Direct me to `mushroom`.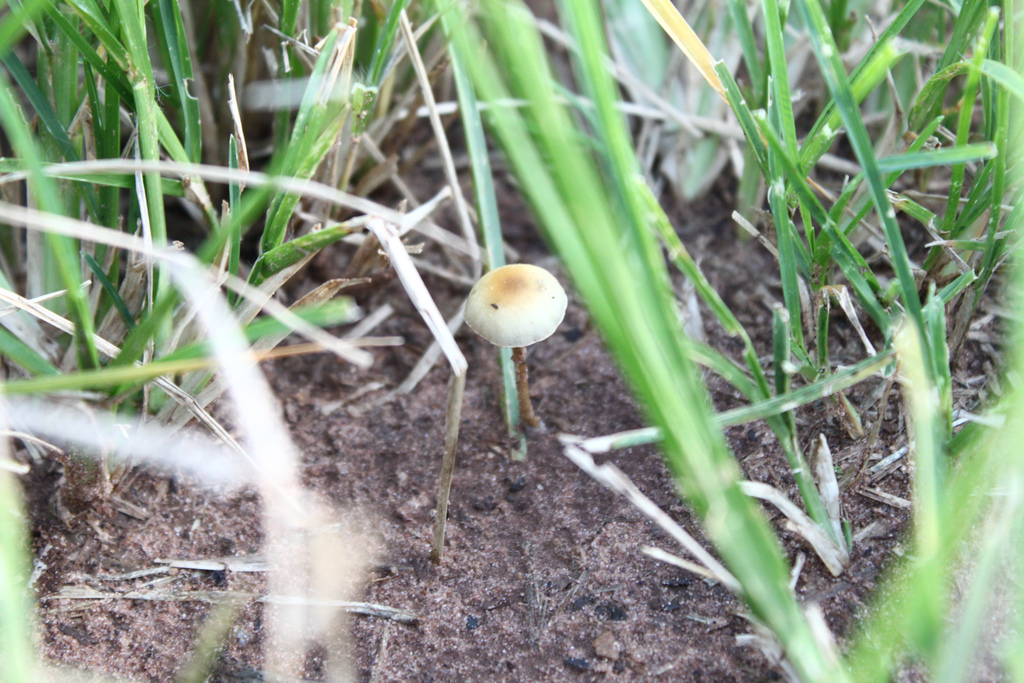
Direction: bbox(461, 264, 568, 422).
